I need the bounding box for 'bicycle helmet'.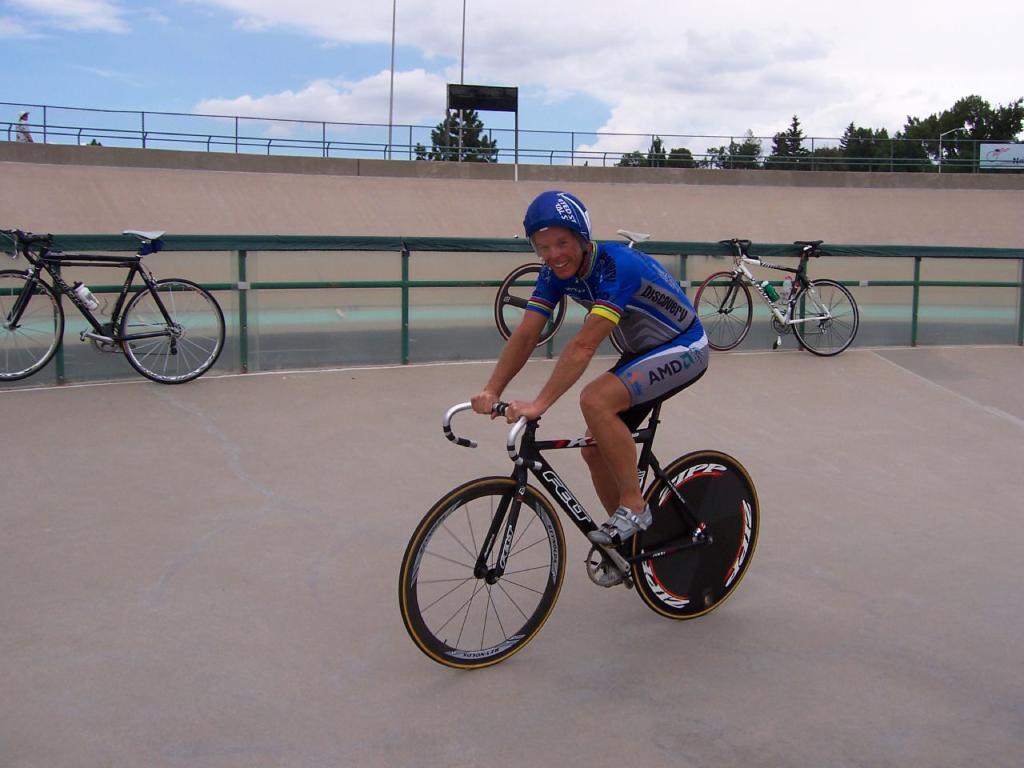
Here it is: bbox=[529, 184, 587, 230].
